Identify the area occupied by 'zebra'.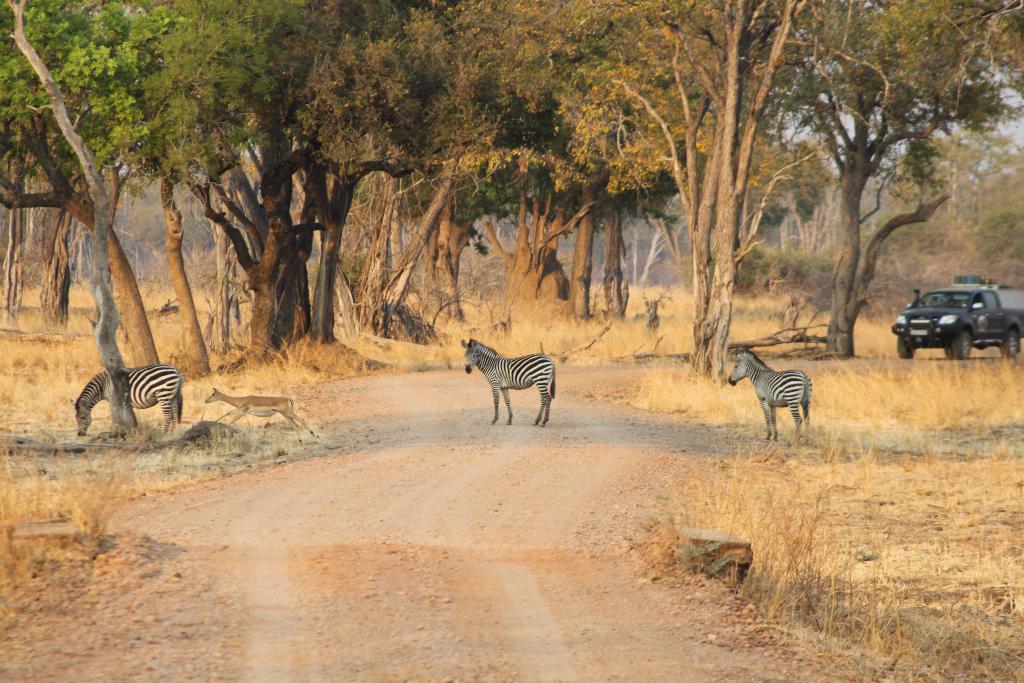
Area: <bbox>68, 363, 182, 436</bbox>.
